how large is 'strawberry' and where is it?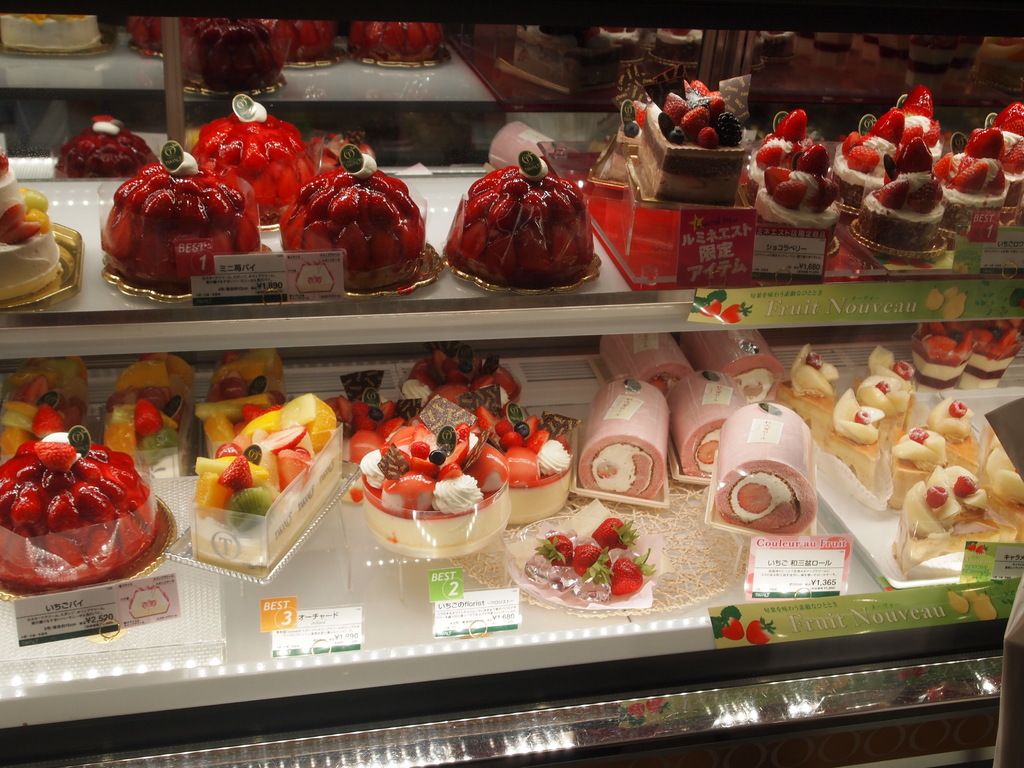
Bounding box: 275,447,317,486.
